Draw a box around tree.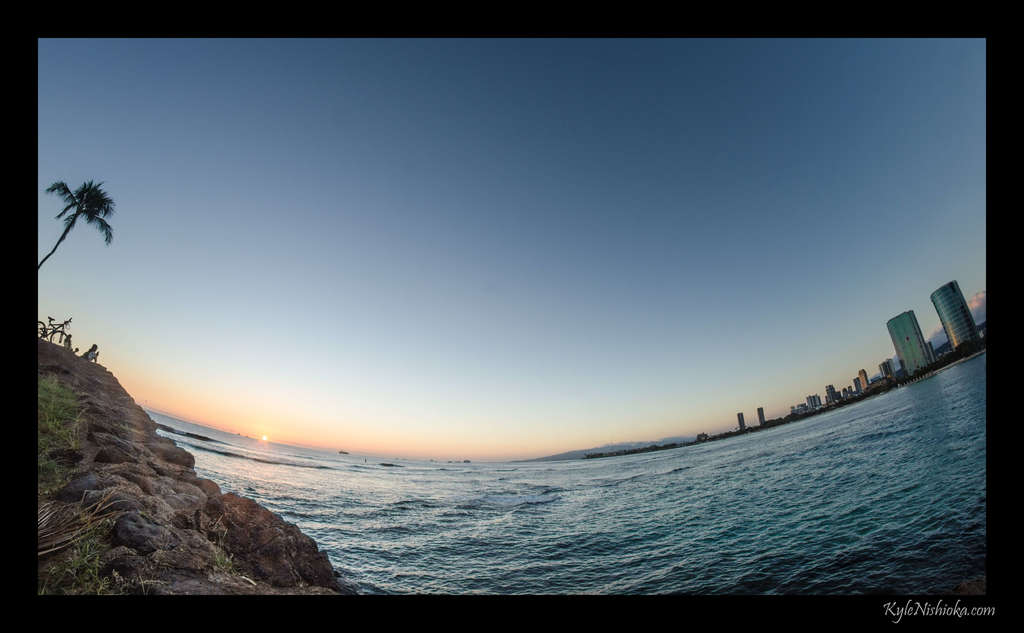
[x1=44, y1=160, x2=107, y2=263].
